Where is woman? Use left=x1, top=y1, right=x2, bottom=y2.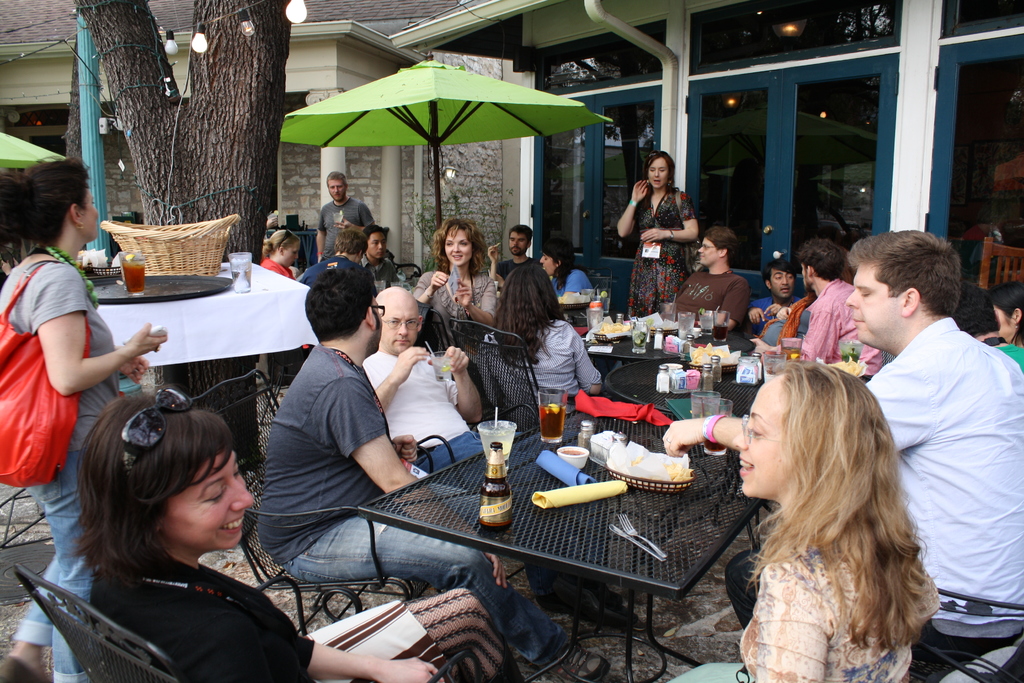
left=610, top=148, right=698, bottom=327.
